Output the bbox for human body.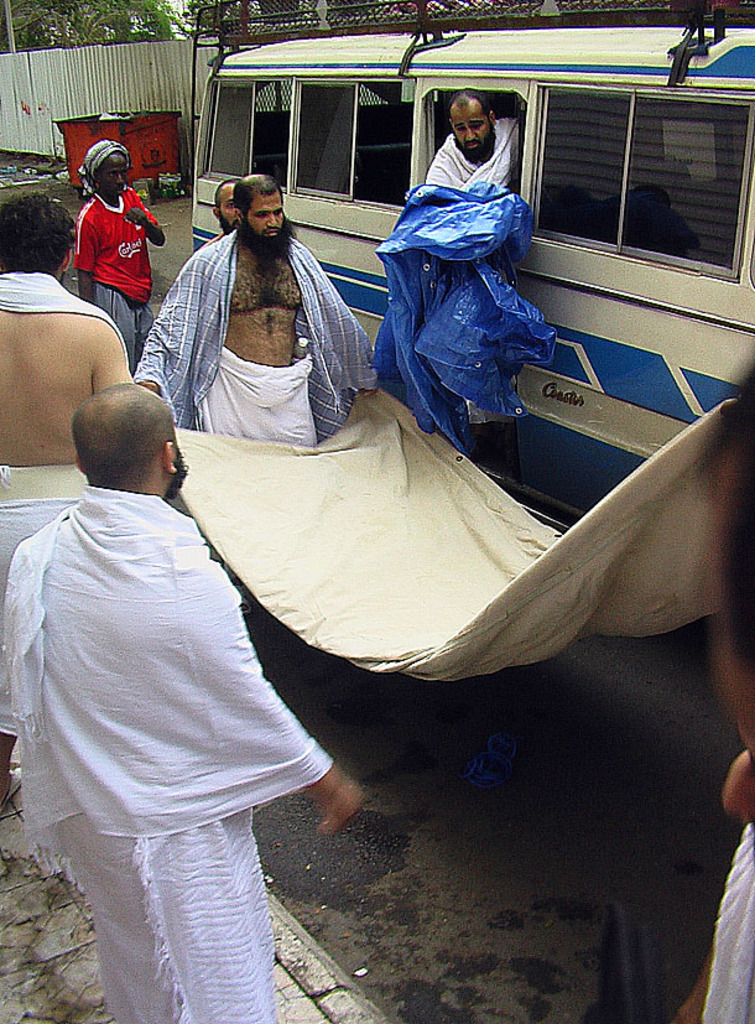
0, 197, 125, 814.
